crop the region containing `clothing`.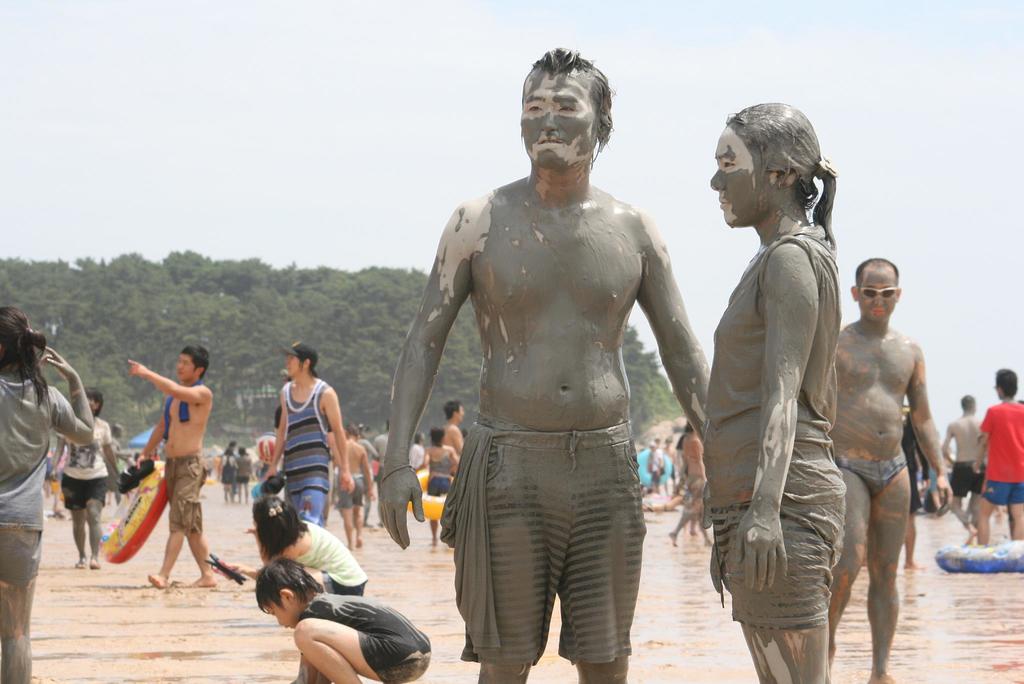
Crop region: (x1=837, y1=452, x2=910, y2=494).
